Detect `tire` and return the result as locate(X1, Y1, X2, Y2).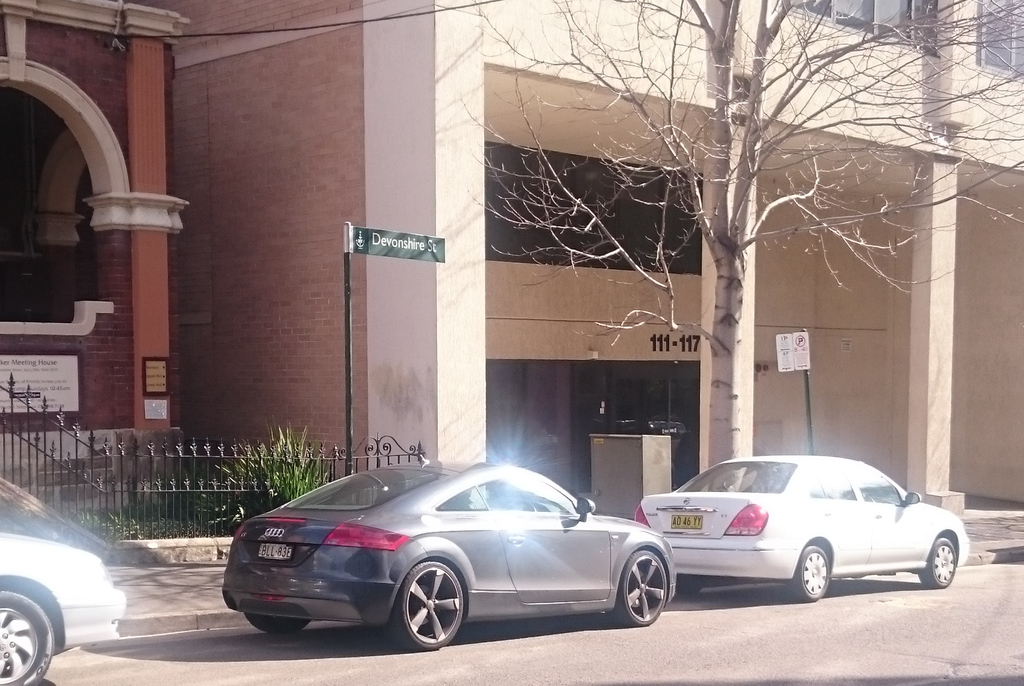
locate(795, 545, 833, 600).
